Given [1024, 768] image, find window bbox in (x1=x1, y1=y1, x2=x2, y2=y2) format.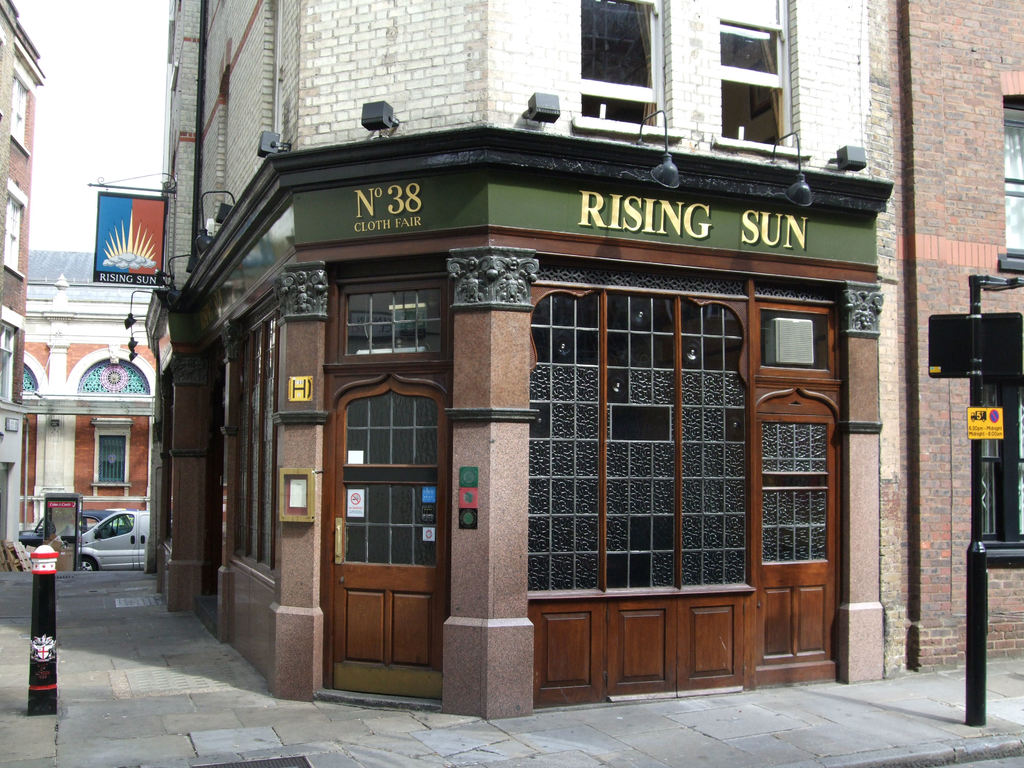
(x1=716, y1=18, x2=792, y2=143).
